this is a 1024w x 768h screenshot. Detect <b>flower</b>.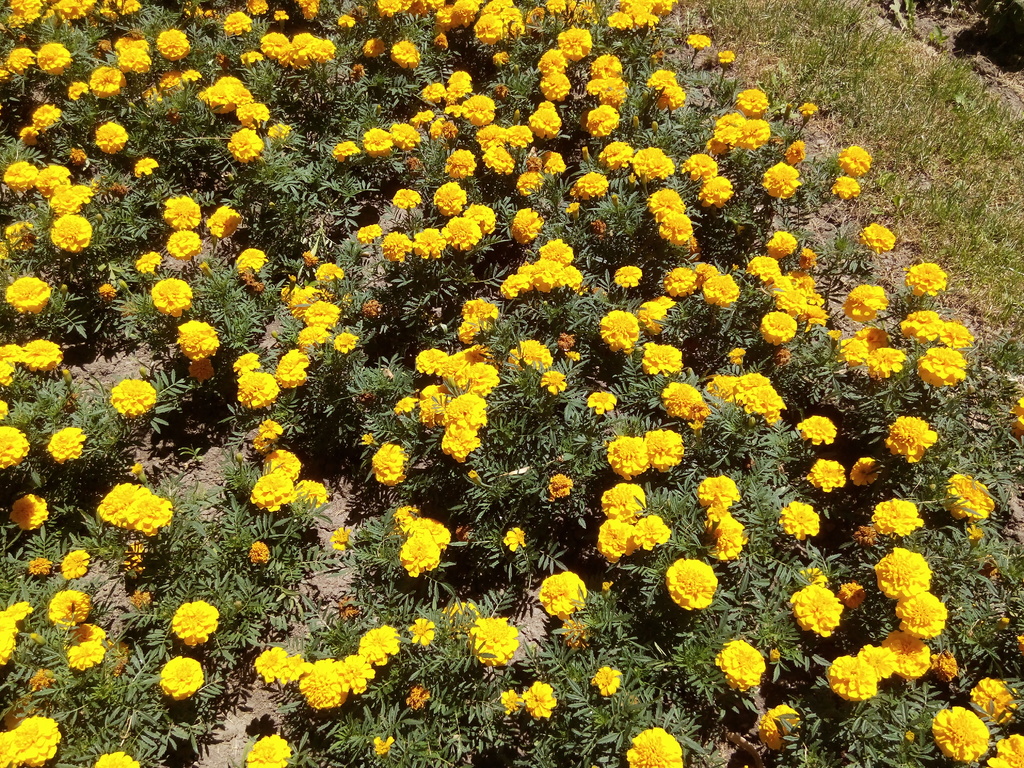
<bbox>112, 42, 153, 83</bbox>.
